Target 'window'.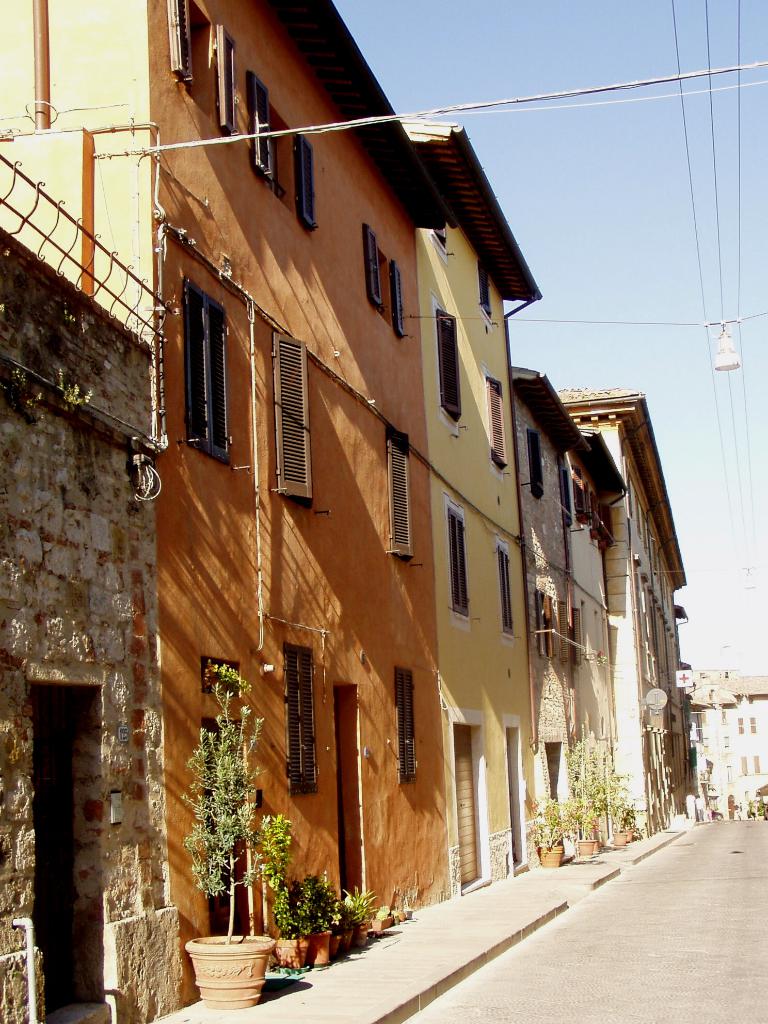
Target region: (left=170, top=0, right=237, bottom=134).
